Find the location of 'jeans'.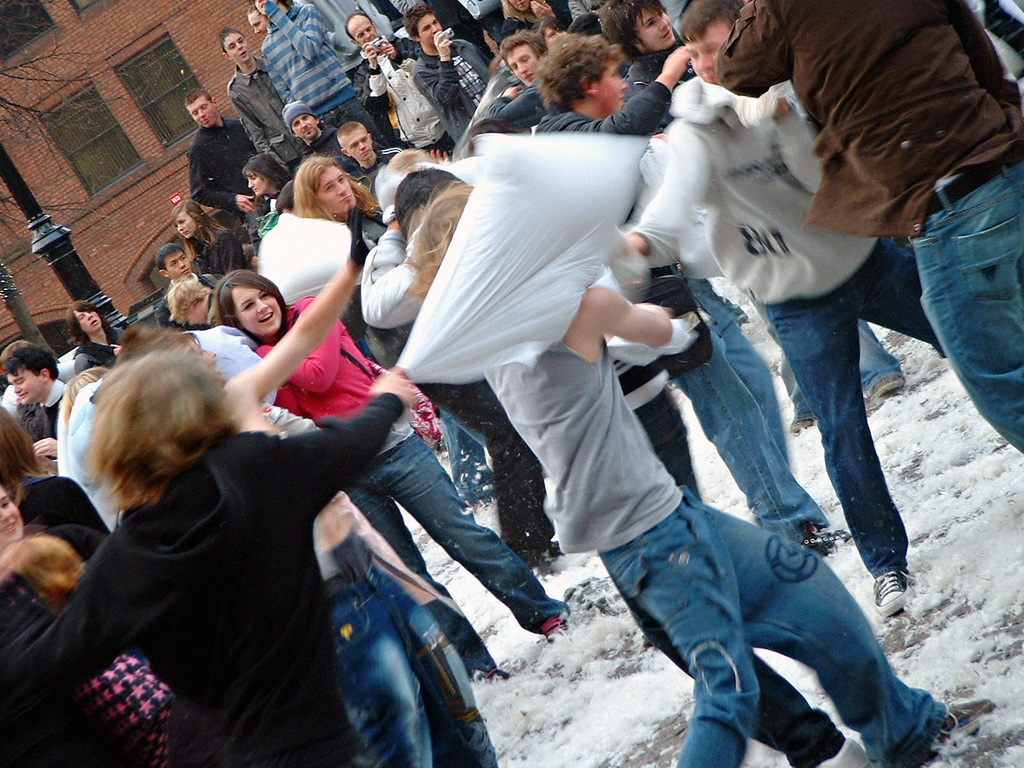
Location: bbox(340, 420, 577, 675).
